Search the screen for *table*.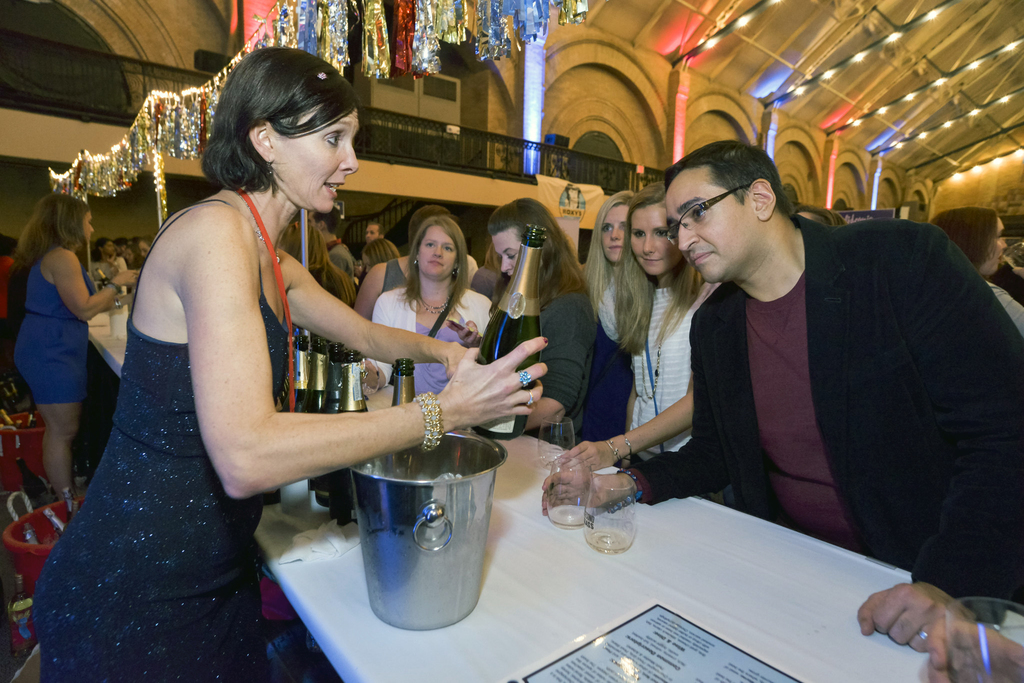
Found at box(85, 307, 129, 383).
